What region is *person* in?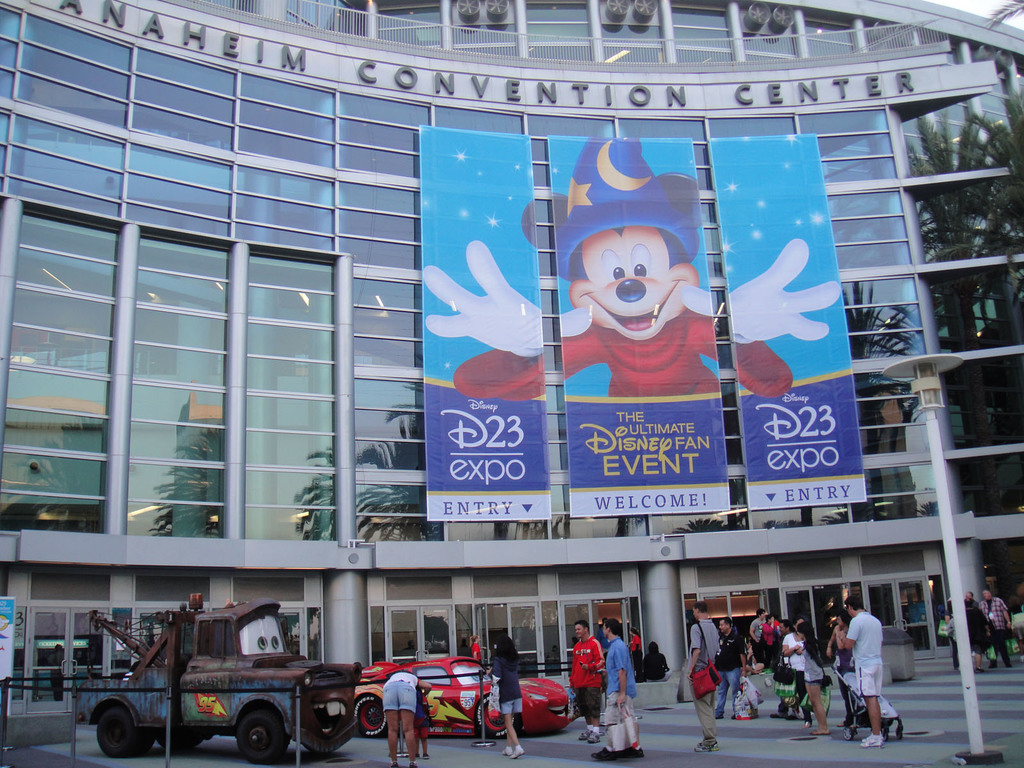
[left=493, top=630, right=531, bottom=762].
